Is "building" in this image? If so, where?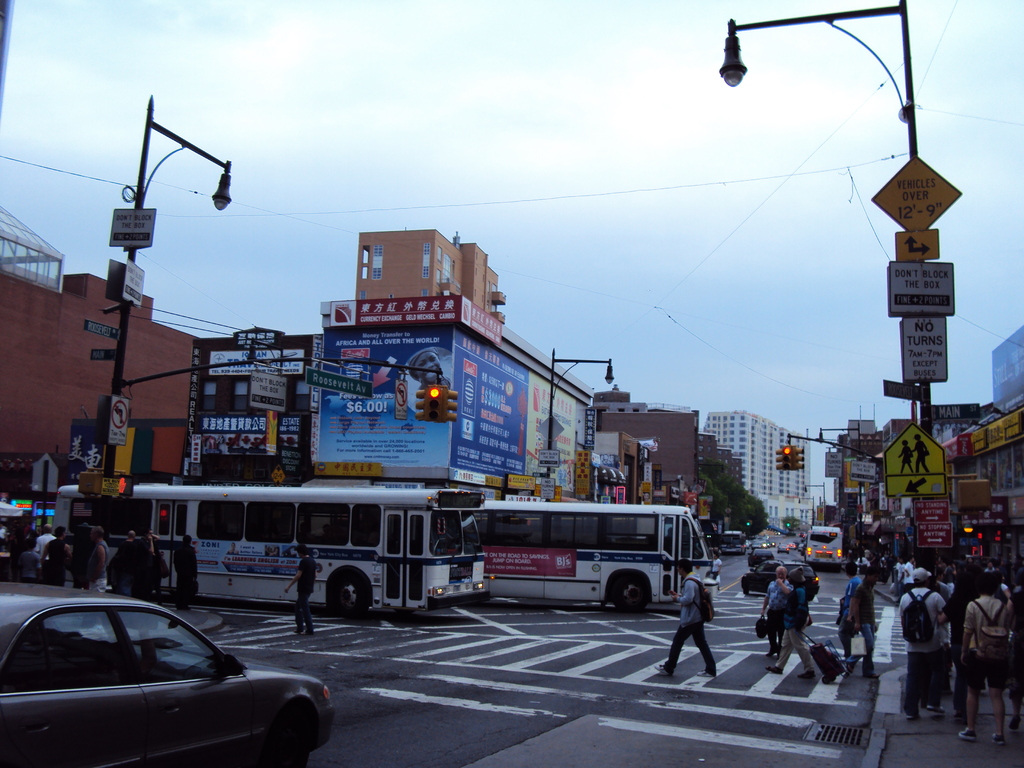
Yes, at region(705, 410, 812, 499).
